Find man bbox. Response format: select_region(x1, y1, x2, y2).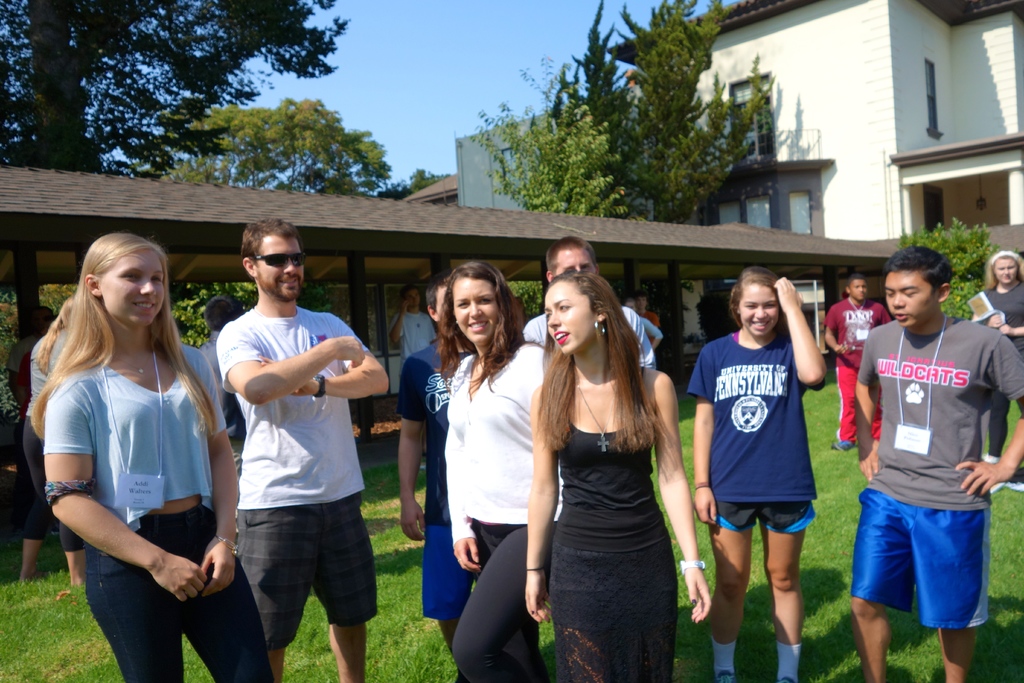
select_region(524, 235, 665, 368).
